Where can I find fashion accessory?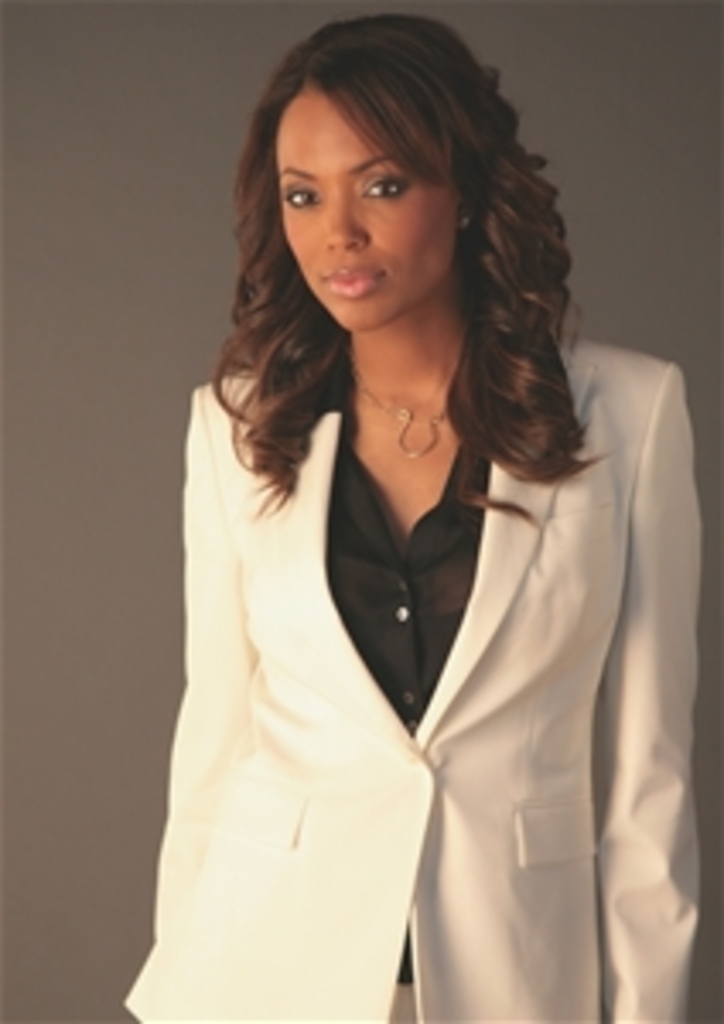
You can find it at <box>335,355,451,464</box>.
